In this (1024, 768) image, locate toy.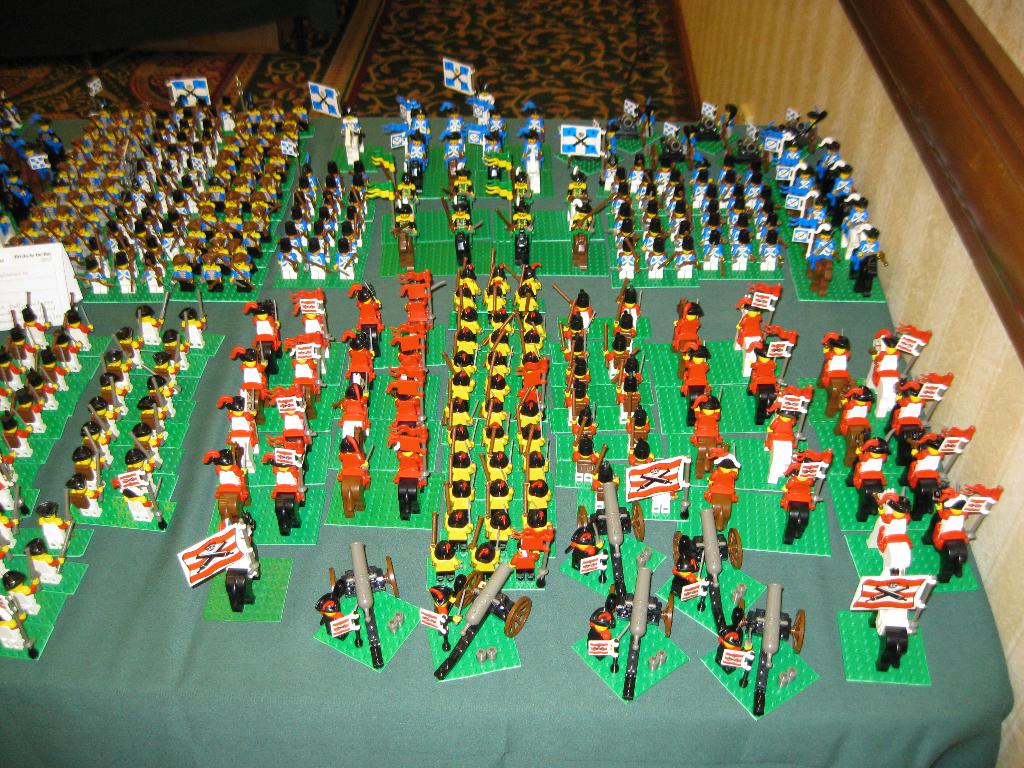
Bounding box: BBox(305, 164, 319, 194).
